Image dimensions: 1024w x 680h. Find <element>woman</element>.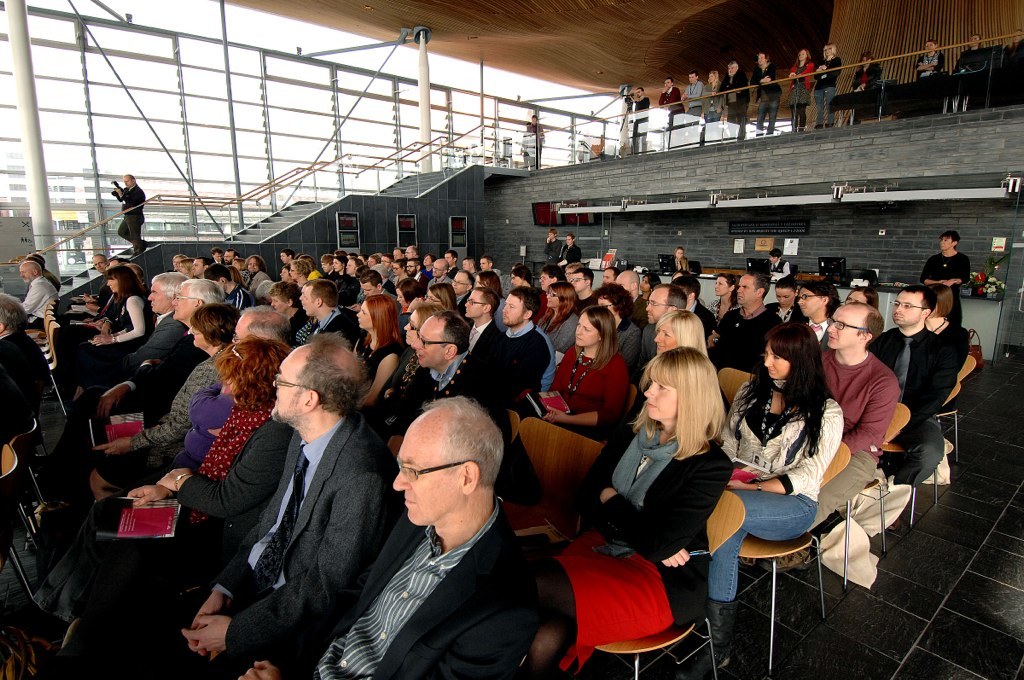
{"x1": 457, "y1": 254, "x2": 475, "y2": 275}.
